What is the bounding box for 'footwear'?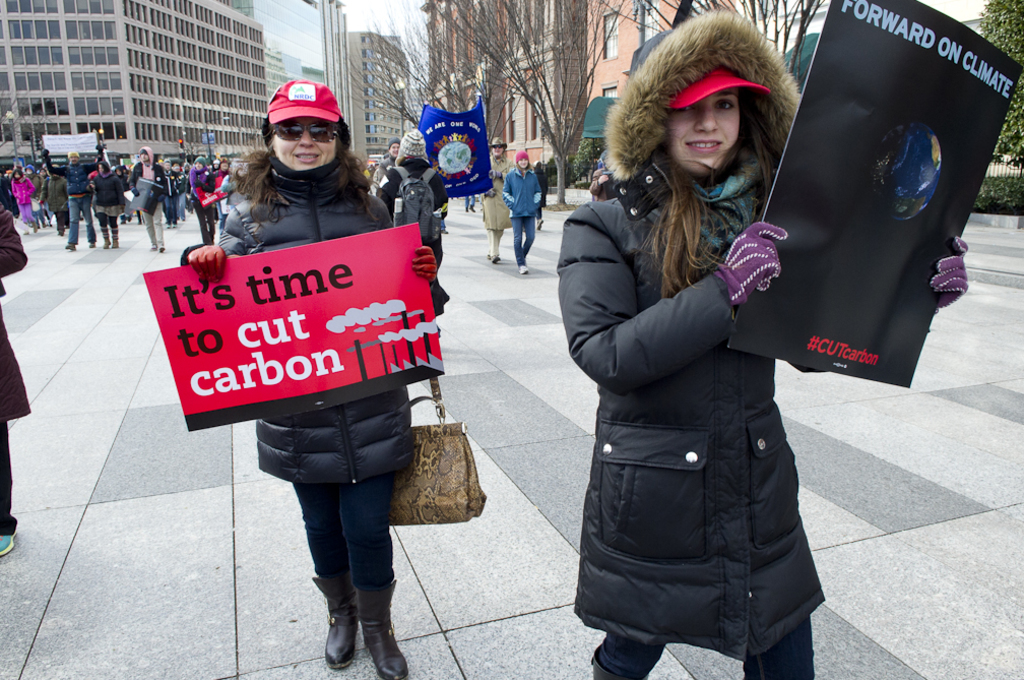
[x1=538, y1=221, x2=542, y2=230].
